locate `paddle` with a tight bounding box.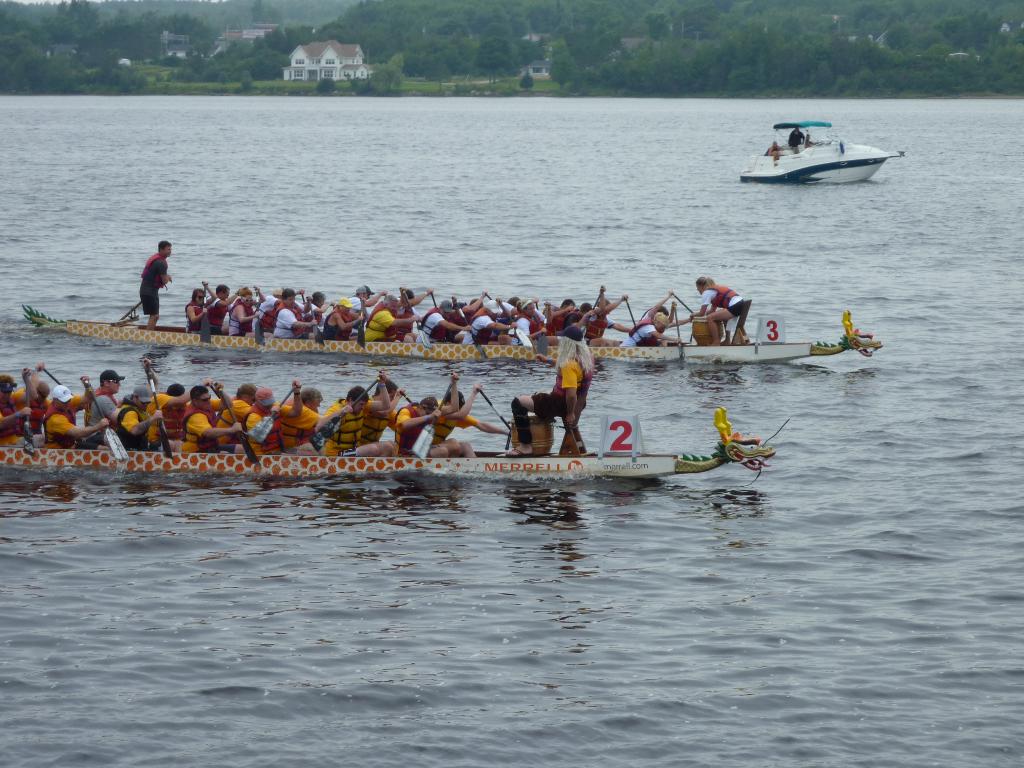
Rect(255, 294, 266, 346).
